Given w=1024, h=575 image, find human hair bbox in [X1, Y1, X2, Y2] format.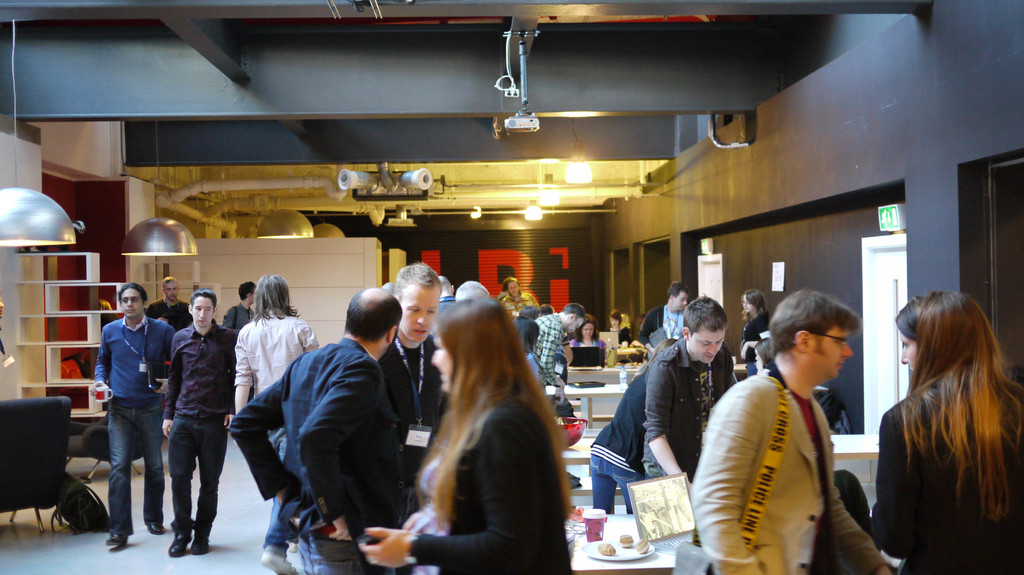
[739, 286, 767, 317].
